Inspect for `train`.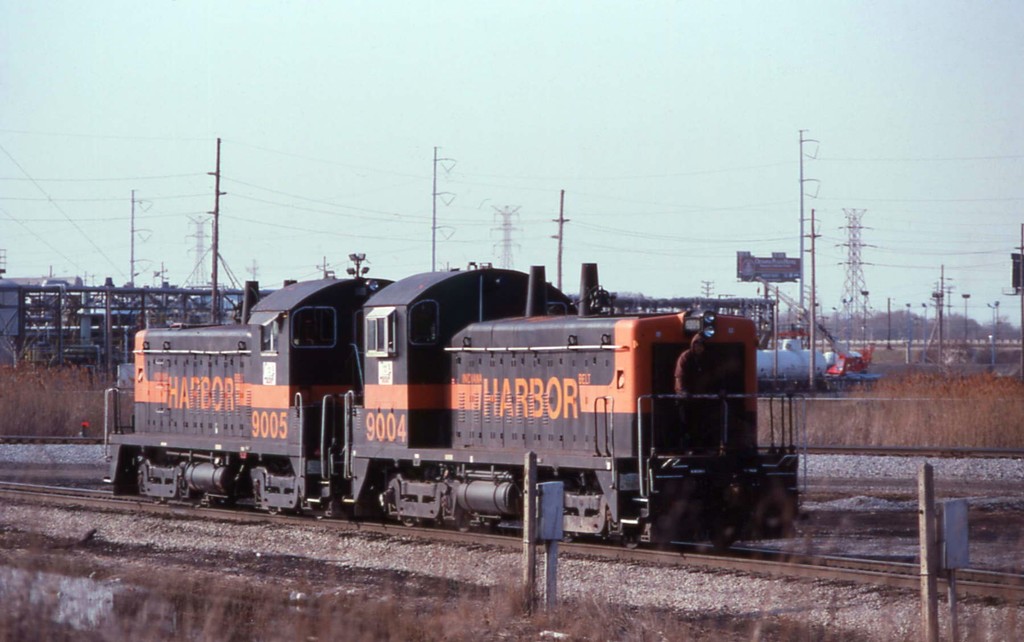
Inspection: (102,259,804,545).
